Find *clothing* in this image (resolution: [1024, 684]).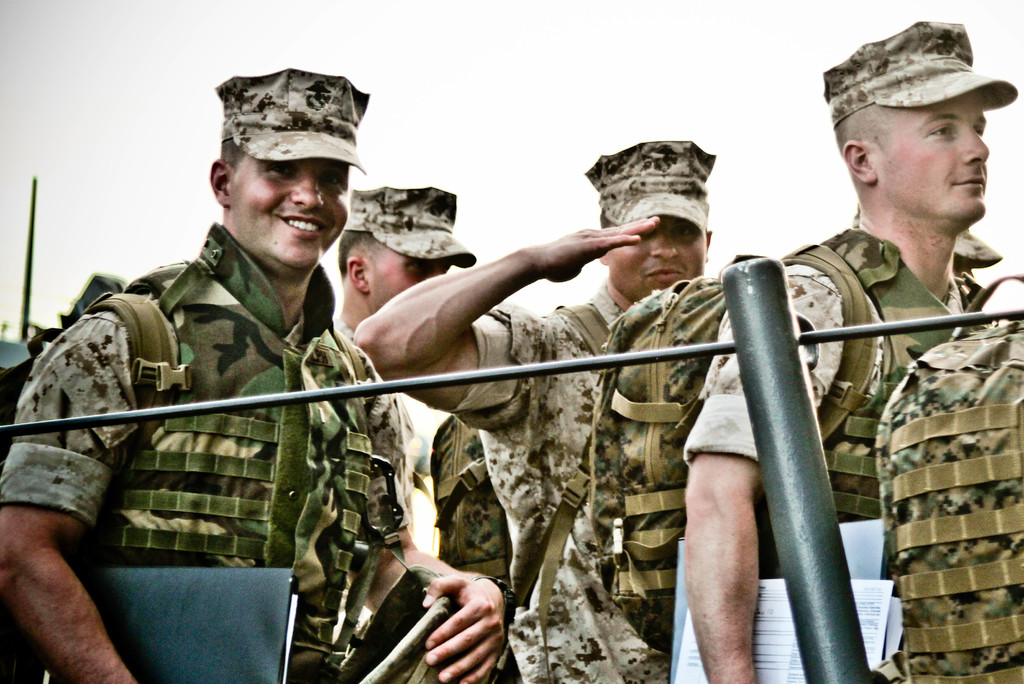
region(415, 281, 675, 683).
